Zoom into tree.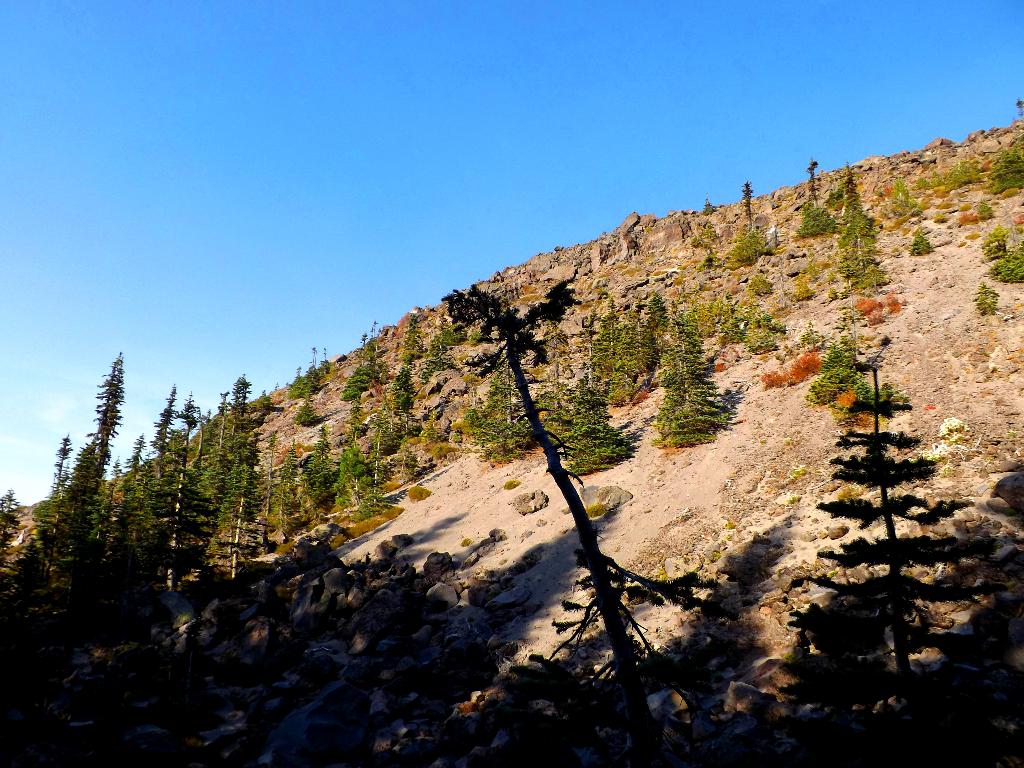
Zoom target: select_region(911, 228, 936, 252).
